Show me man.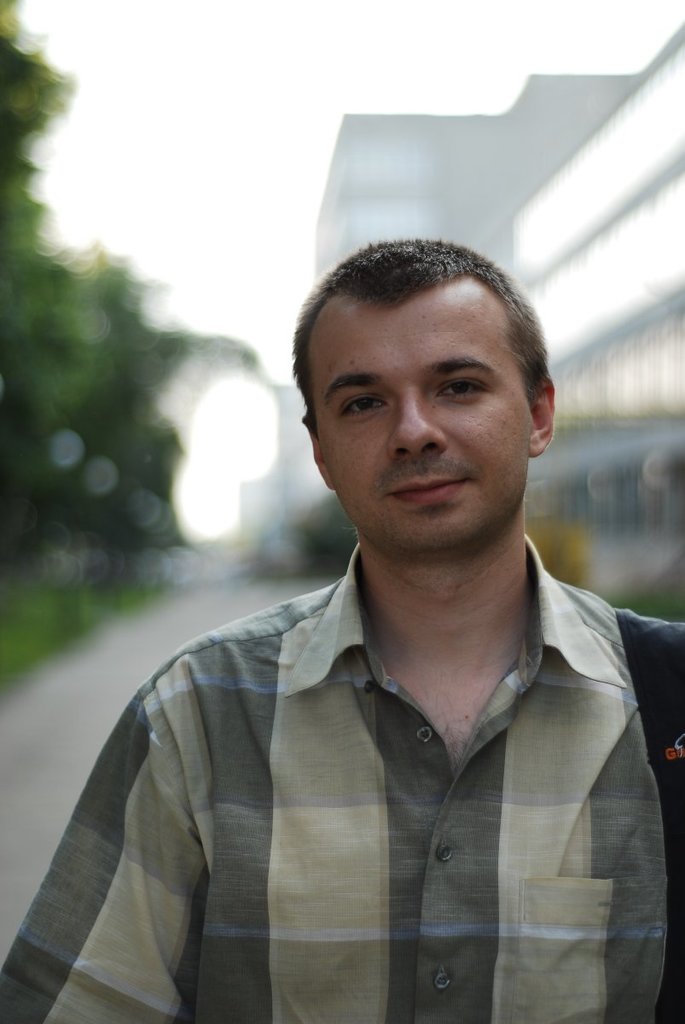
man is here: rect(43, 196, 681, 1016).
